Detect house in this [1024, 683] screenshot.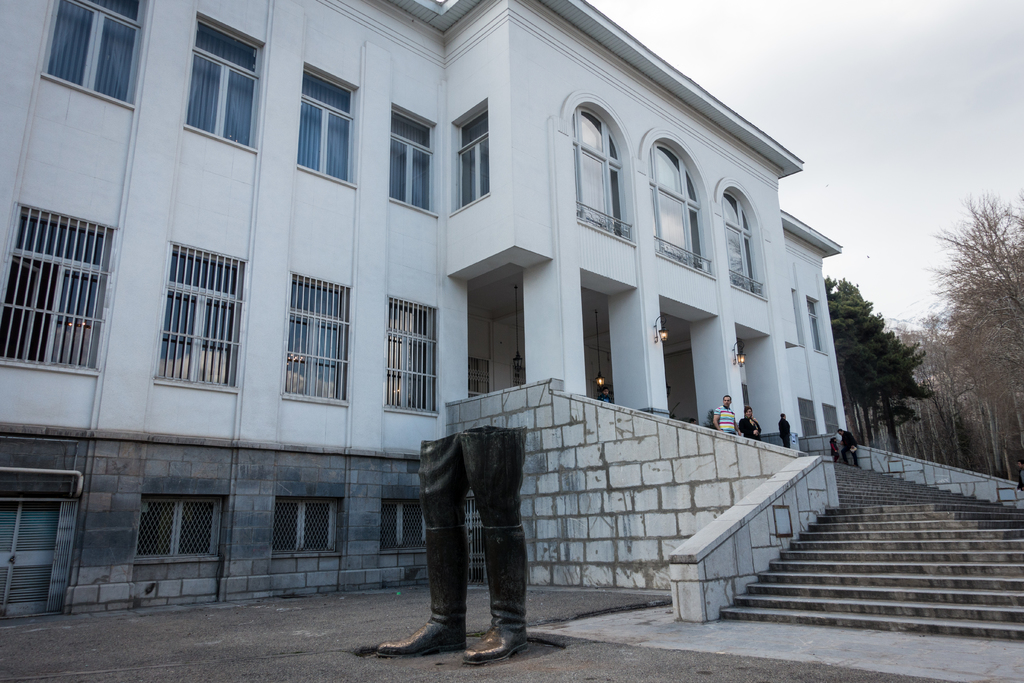
Detection: box=[0, 0, 840, 622].
